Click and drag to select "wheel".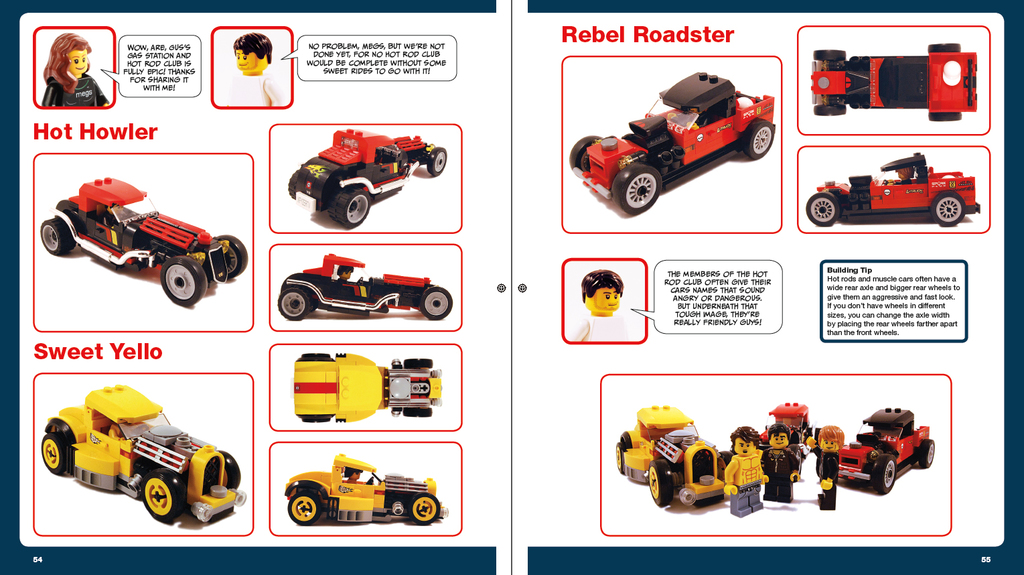
Selection: 611, 164, 660, 214.
